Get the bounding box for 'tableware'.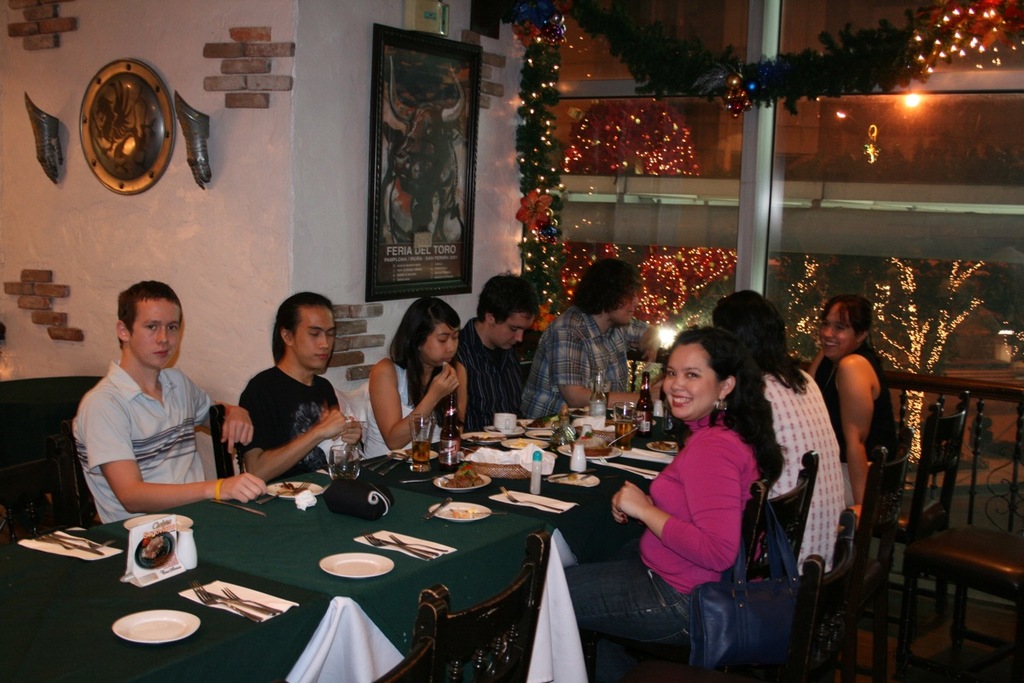
(x1=457, y1=447, x2=537, y2=490).
